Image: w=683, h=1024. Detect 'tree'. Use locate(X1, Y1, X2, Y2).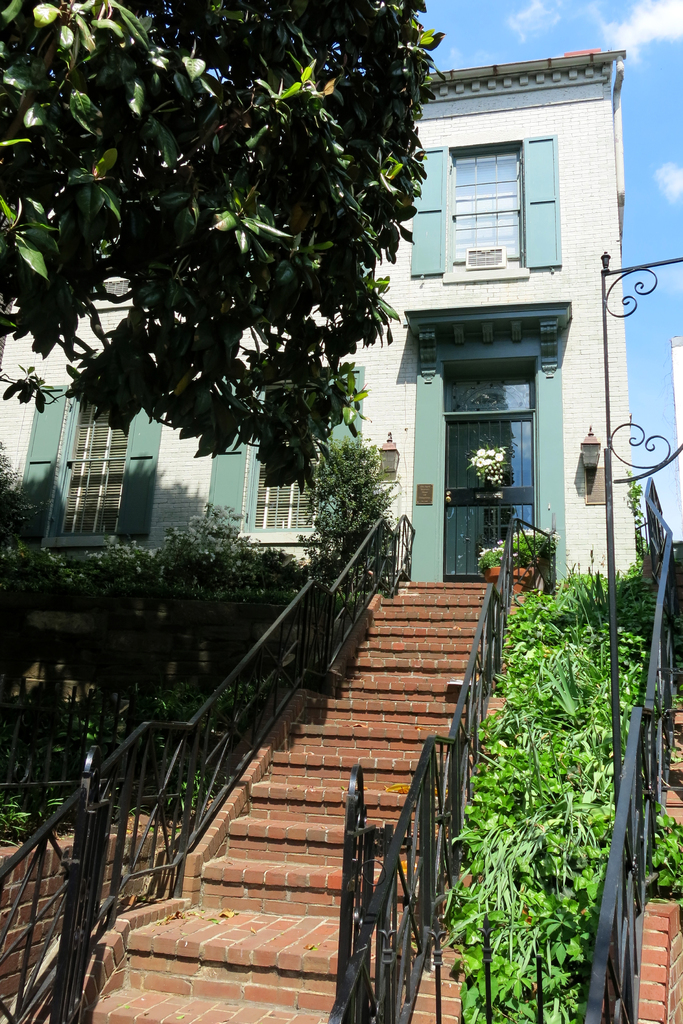
locate(0, 0, 504, 639).
